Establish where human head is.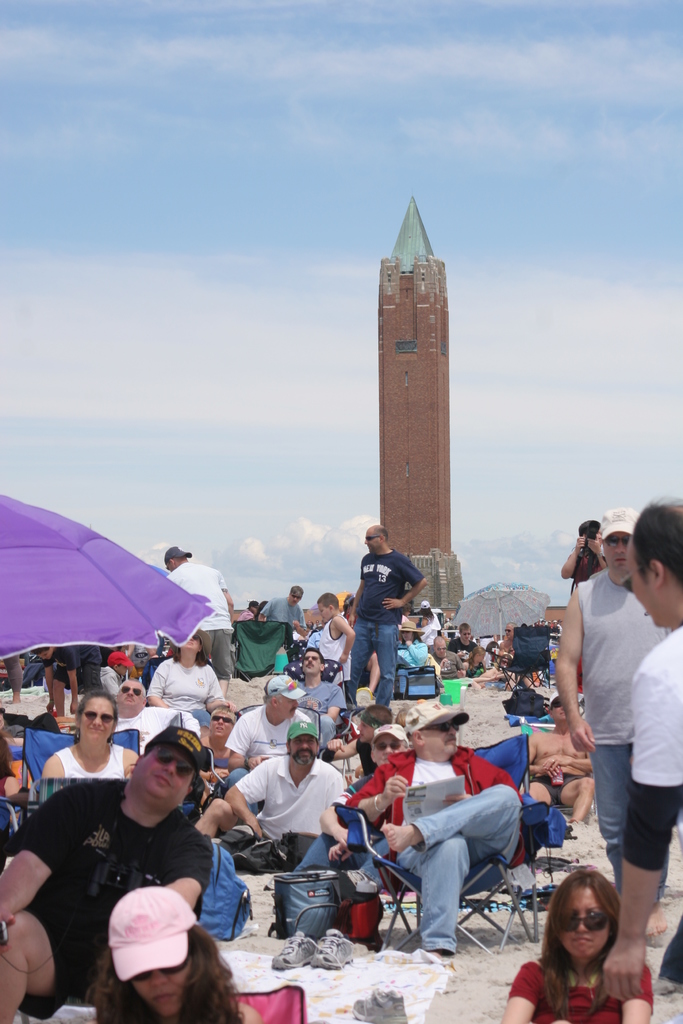
Established at (284, 585, 304, 606).
